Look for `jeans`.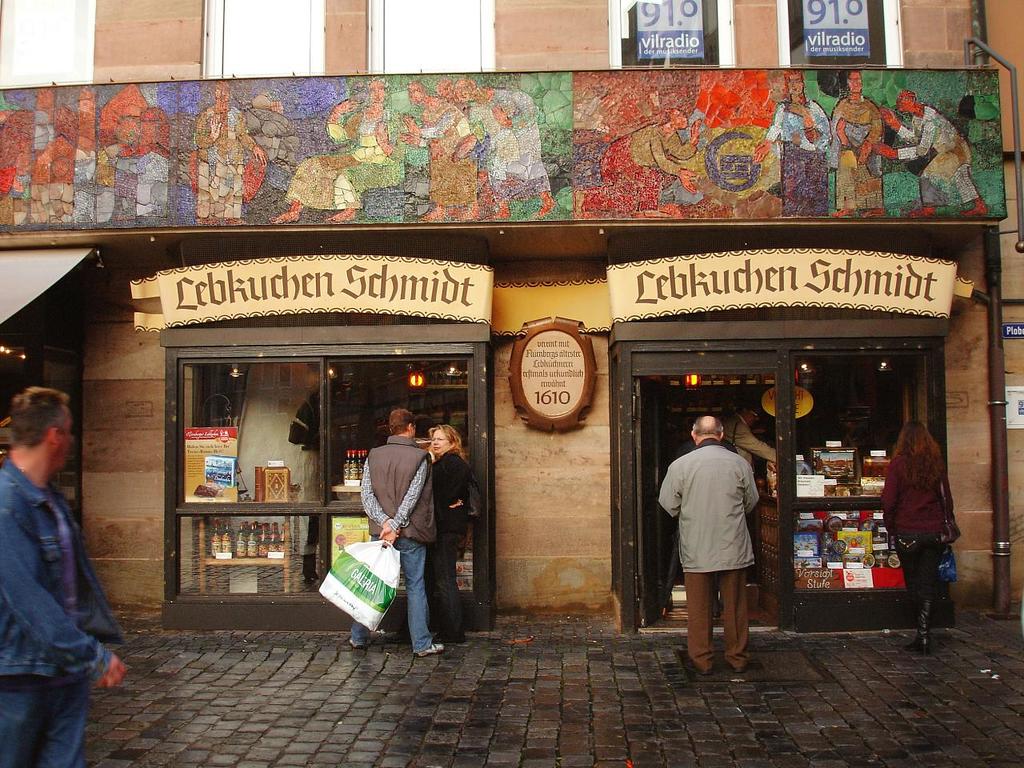
Found: Rect(434, 522, 462, 638).
